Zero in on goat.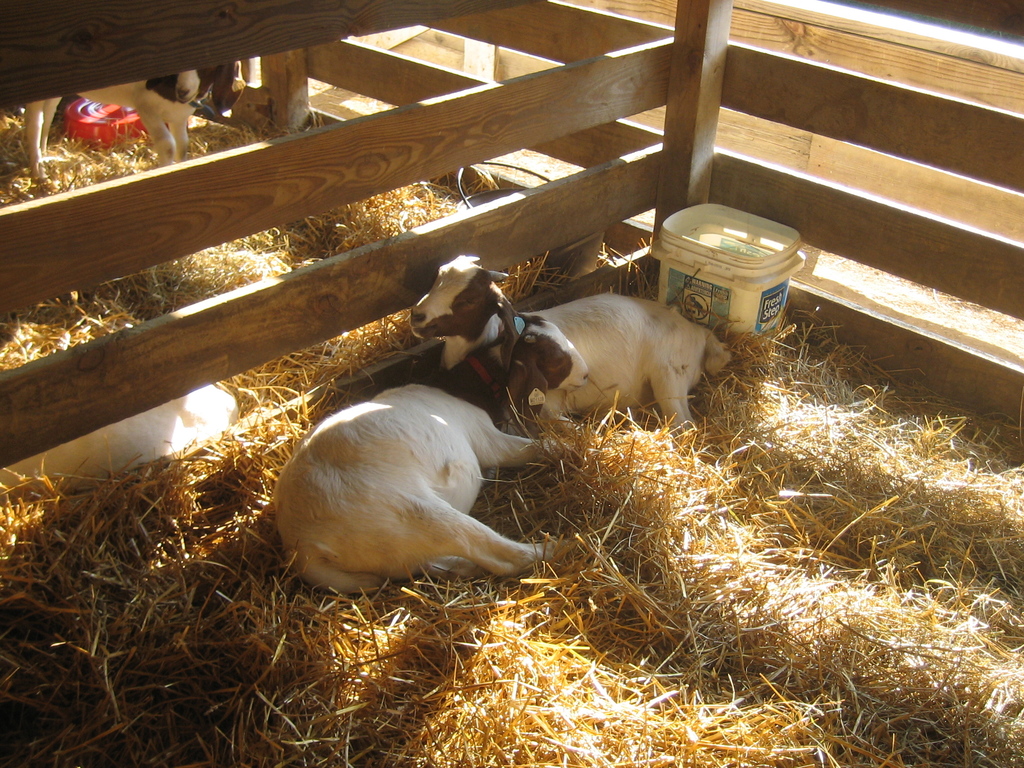
Zeroed in: [x1=409, y1=252, x2=734, y2=438].
